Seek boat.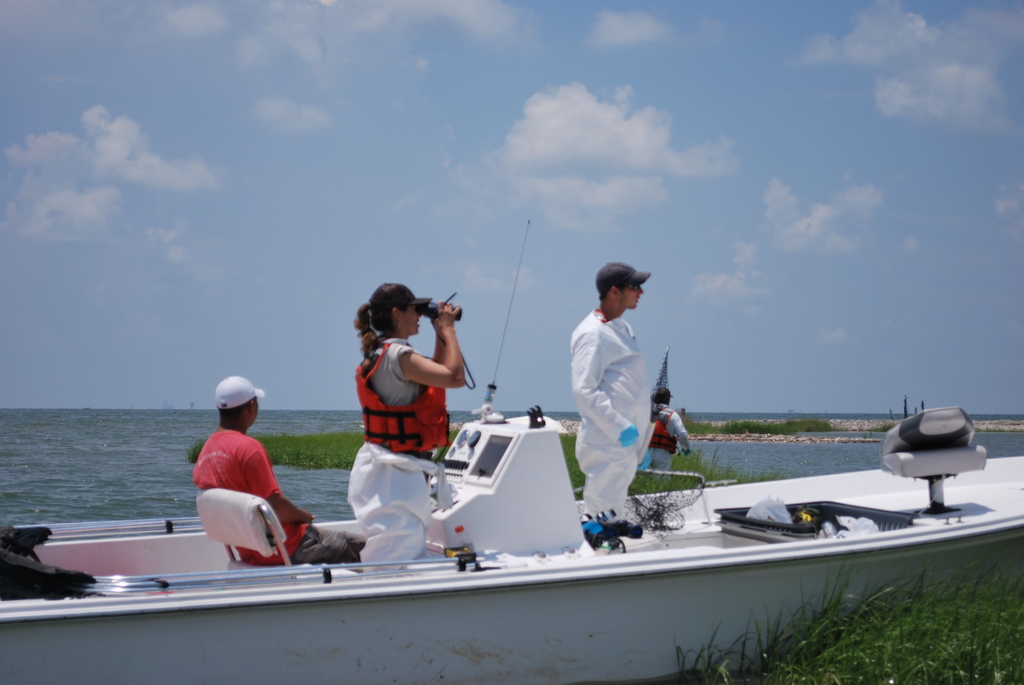
pyautogui.locateOnScreen(41, 333, 1023, 653).
